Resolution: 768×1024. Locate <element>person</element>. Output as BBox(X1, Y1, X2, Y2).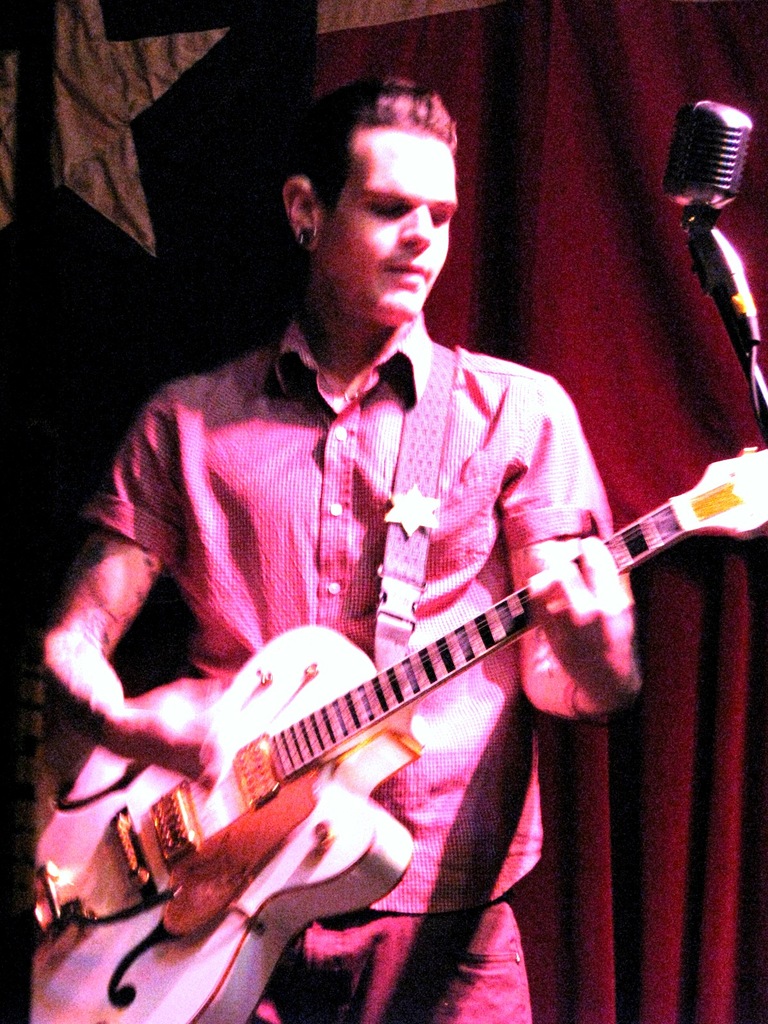
BBox(38, 72, 643, 1023).
